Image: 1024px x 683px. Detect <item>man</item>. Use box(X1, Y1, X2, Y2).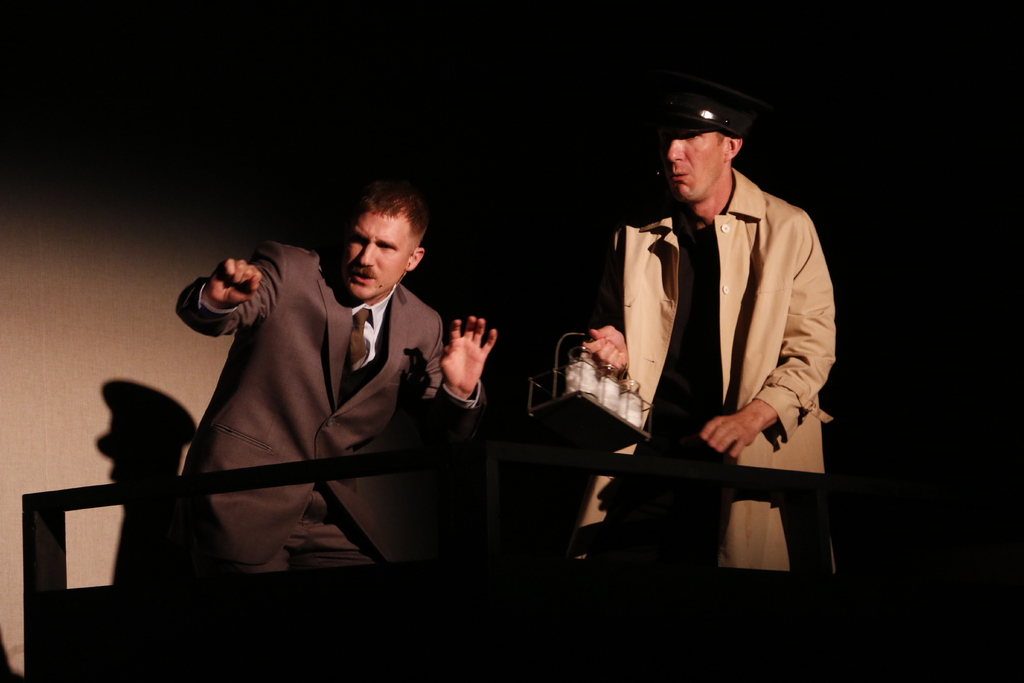
box(554, 90, 875, 589).
